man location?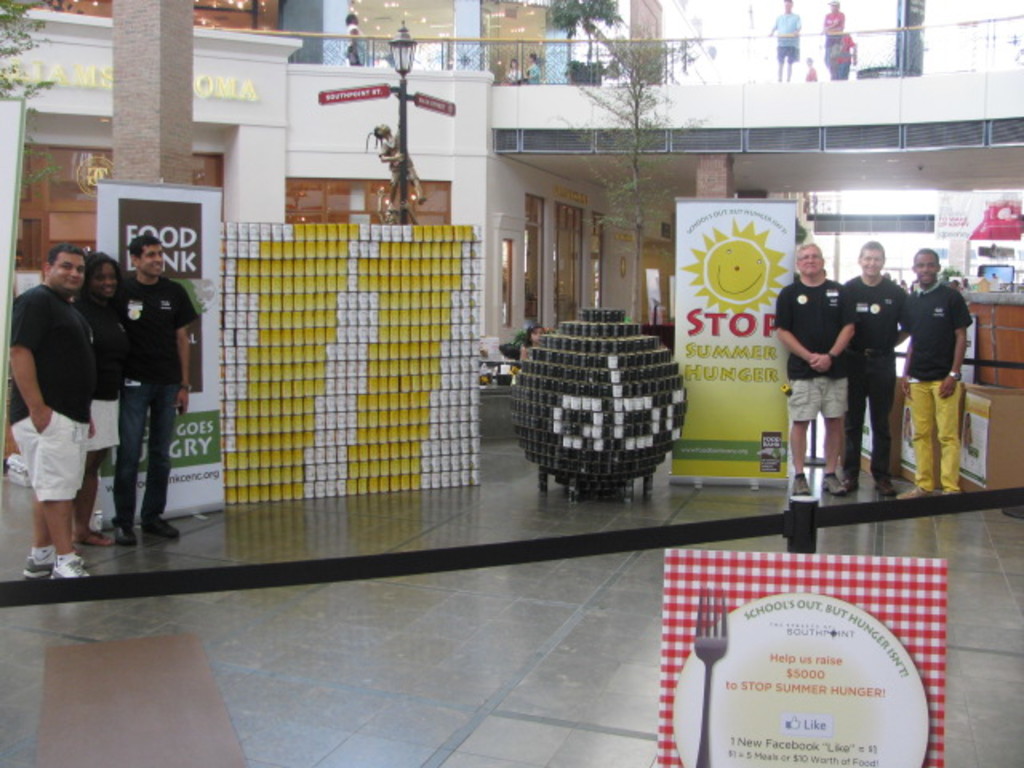
rect(77, 254, 139, 526)
